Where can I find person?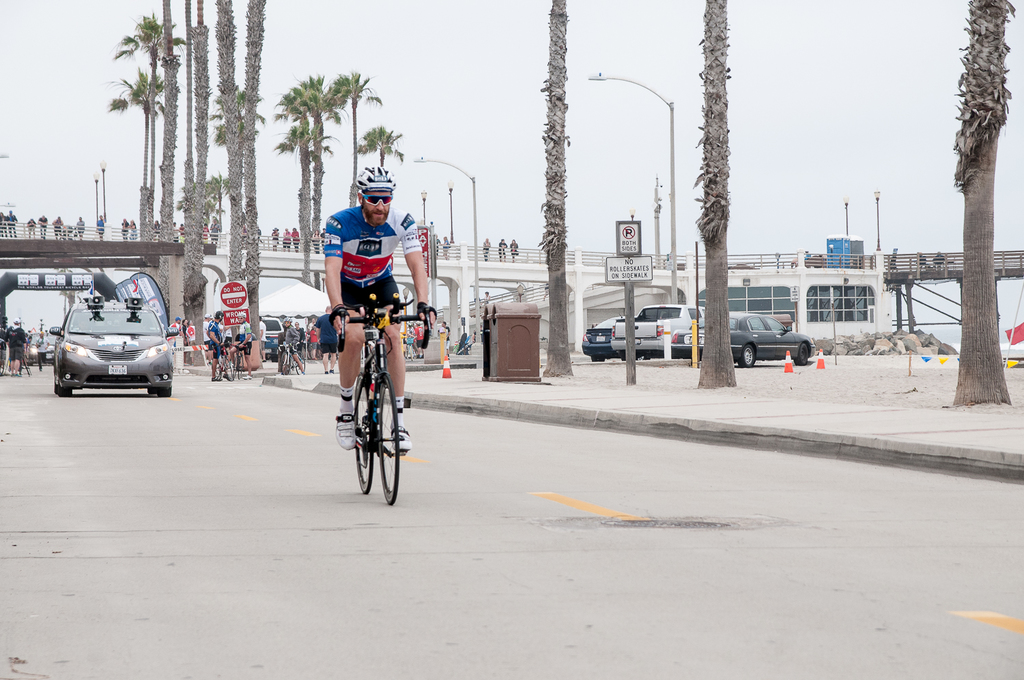
You can find it at region(97, 216, 104, 242).
